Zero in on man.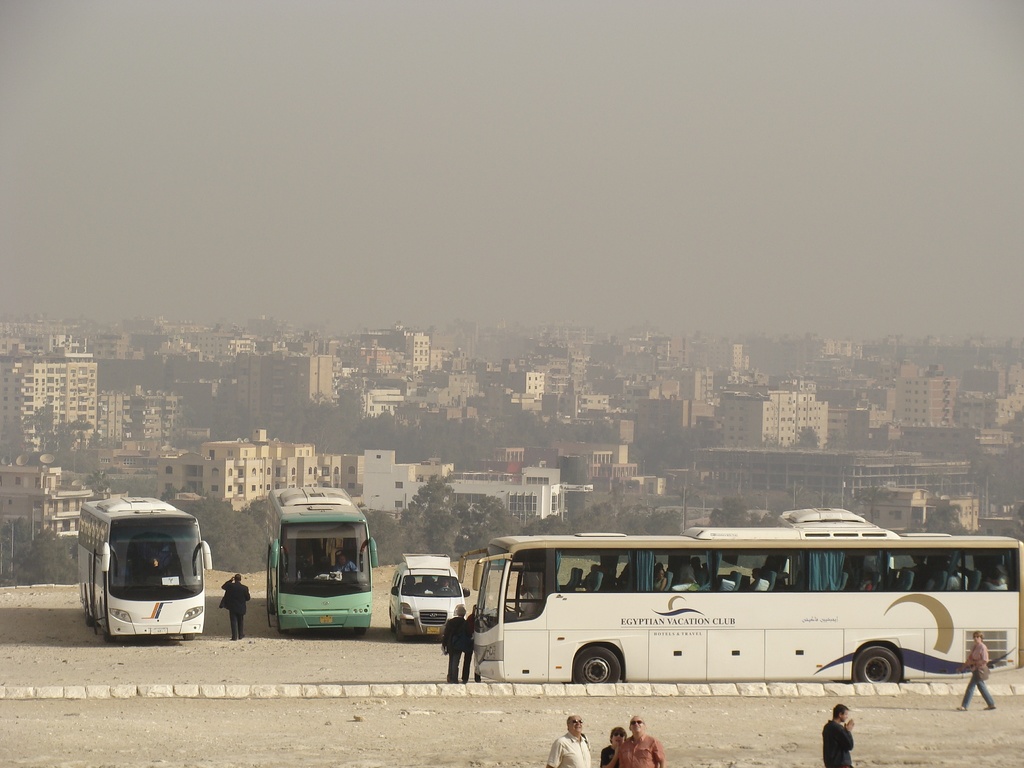
Zeroed in: (441,602,472,688).
